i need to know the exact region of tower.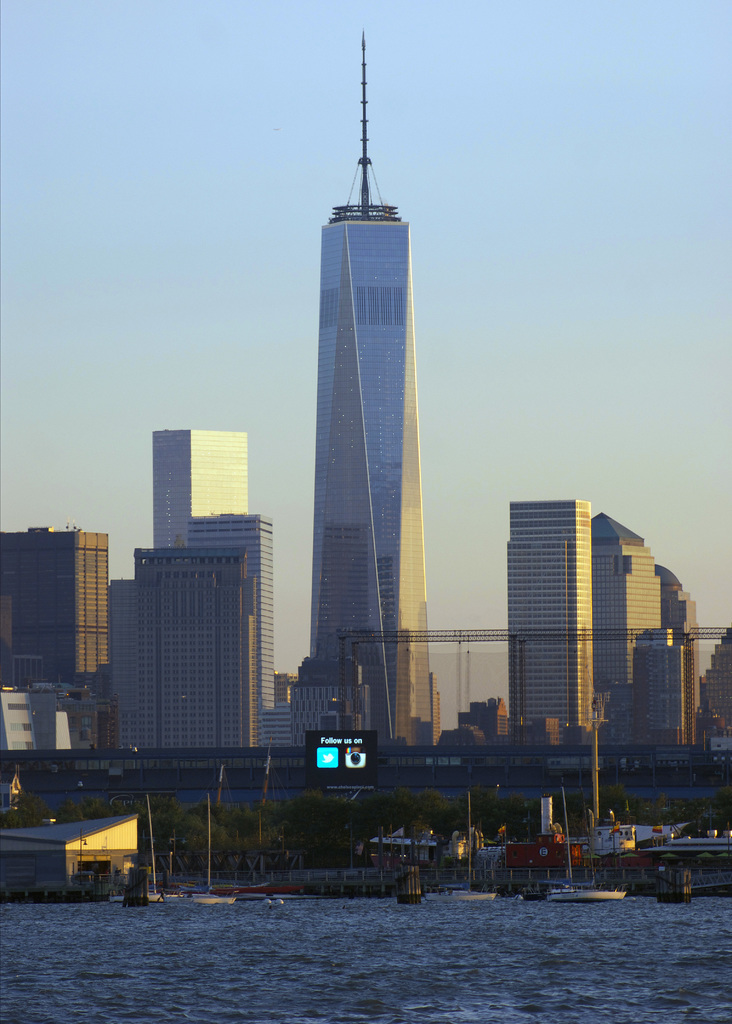
Region: region(275, 22, 449, 826).
